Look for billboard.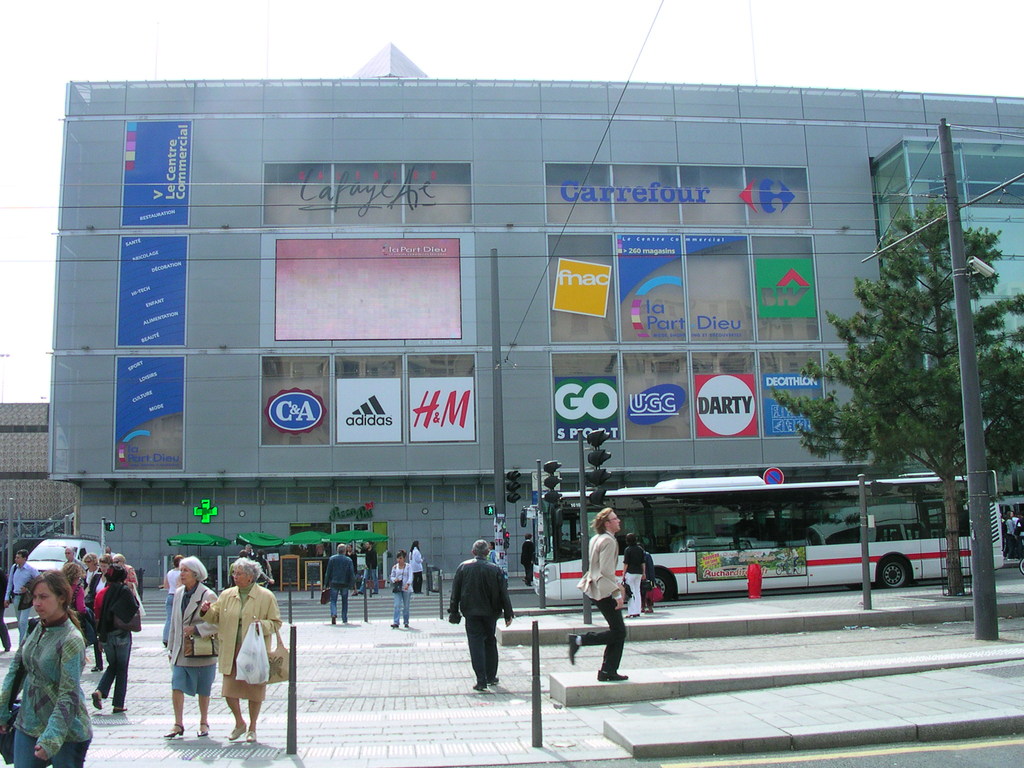
Found: x1=548, y1=233, x2=617, y2=339.
